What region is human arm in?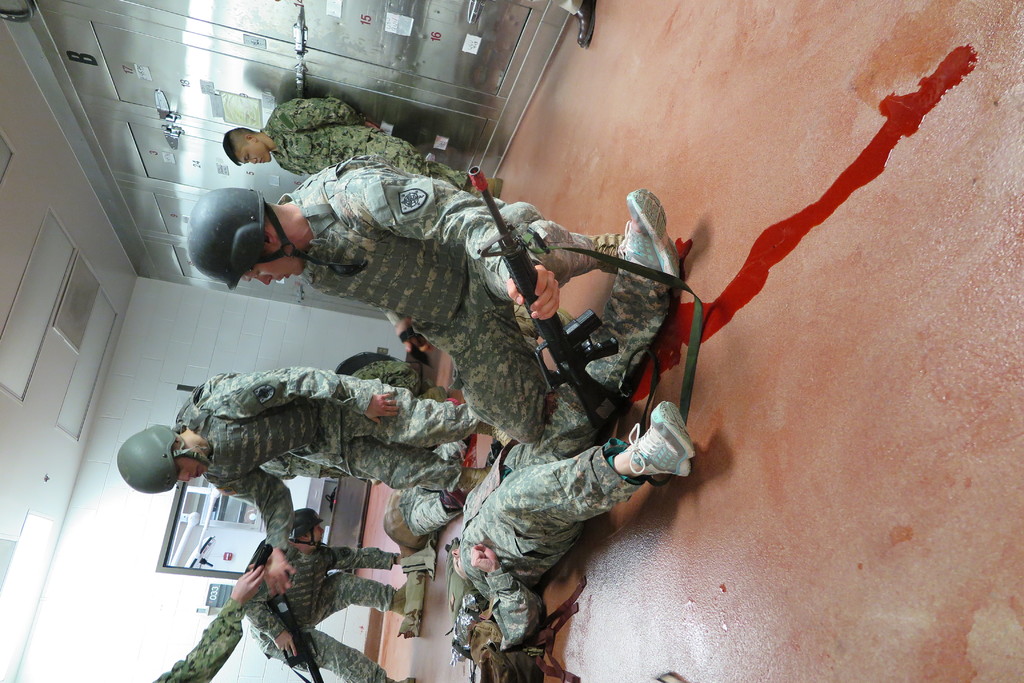
select_region(151, 561, 266, 682).
